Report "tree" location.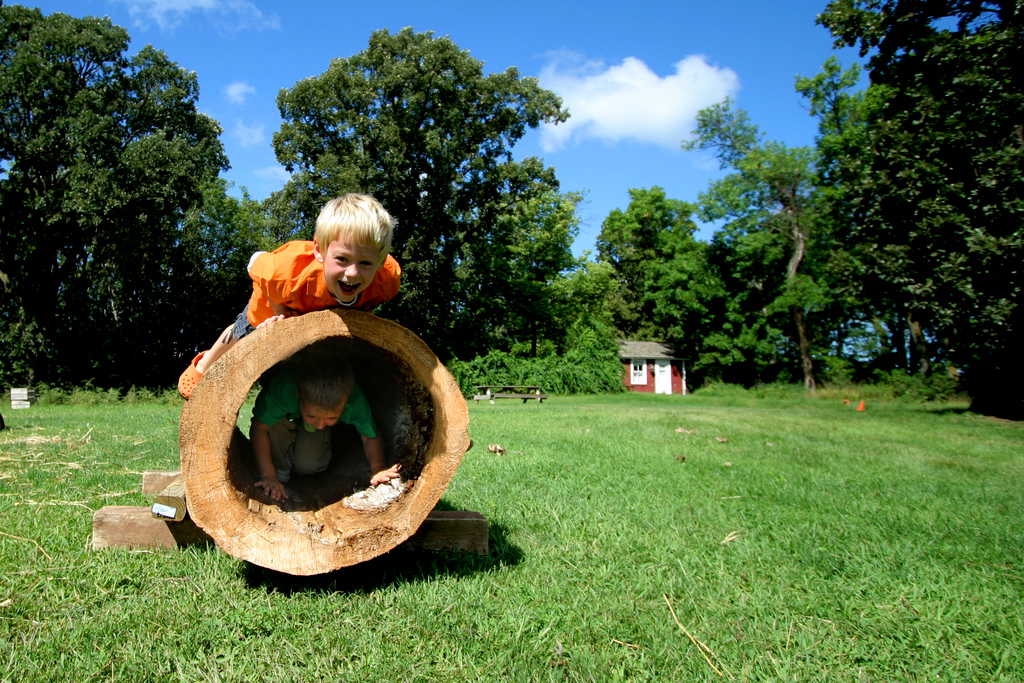
Report: <region>668, 94, 808, 377</region>.
